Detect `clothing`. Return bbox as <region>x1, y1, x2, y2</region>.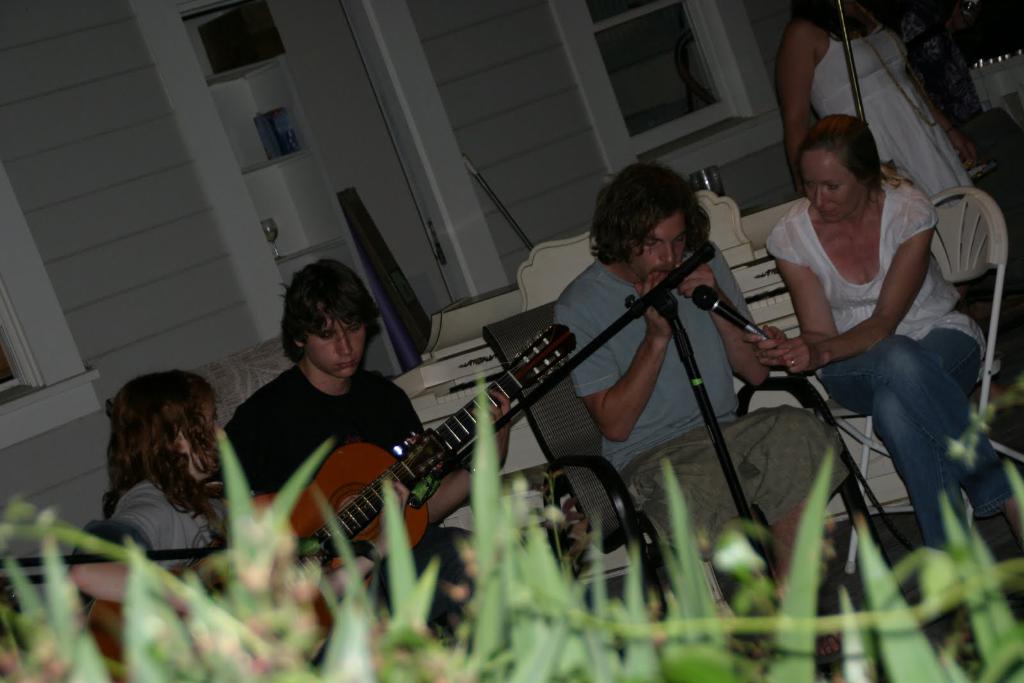
<region>761, 178, 998, 561</region>.
